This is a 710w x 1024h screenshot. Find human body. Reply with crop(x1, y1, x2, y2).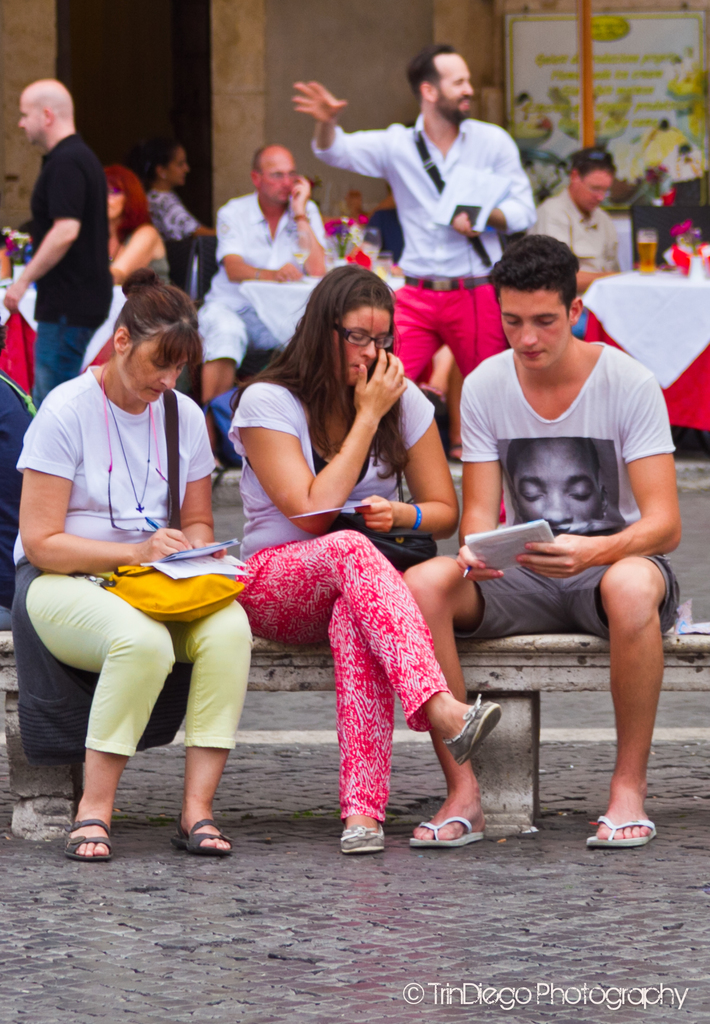
crop(541, 134, 633, 316).
